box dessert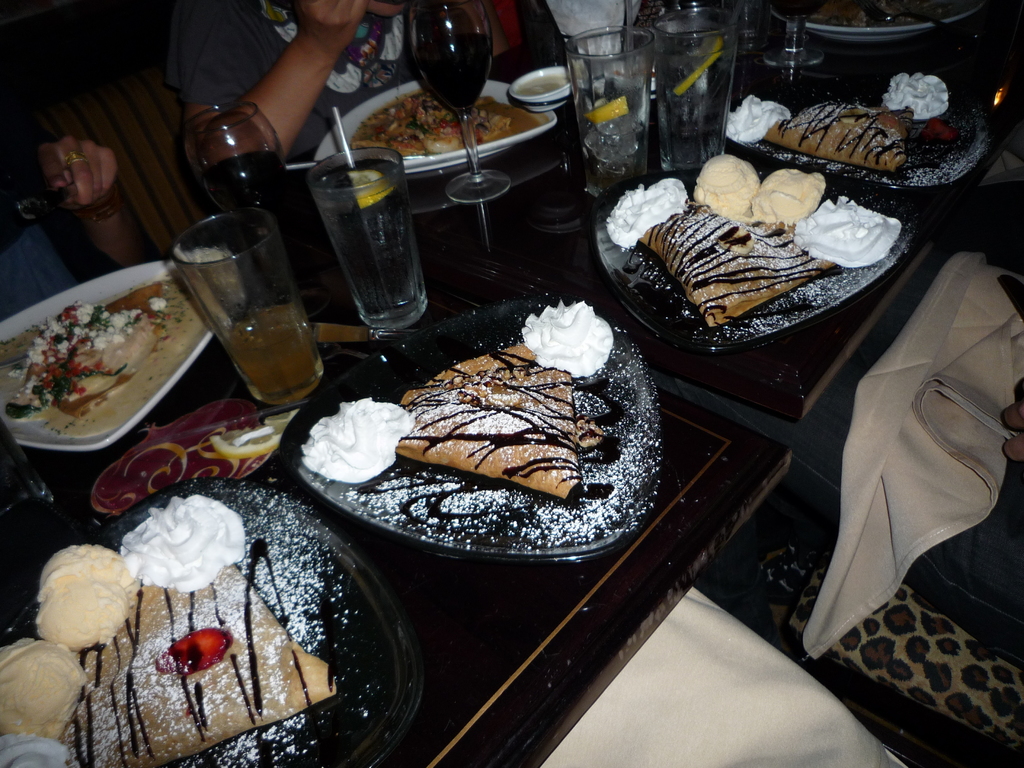
{"x1": 595, "y1": 152, "x2": 905, "y2": 334}
